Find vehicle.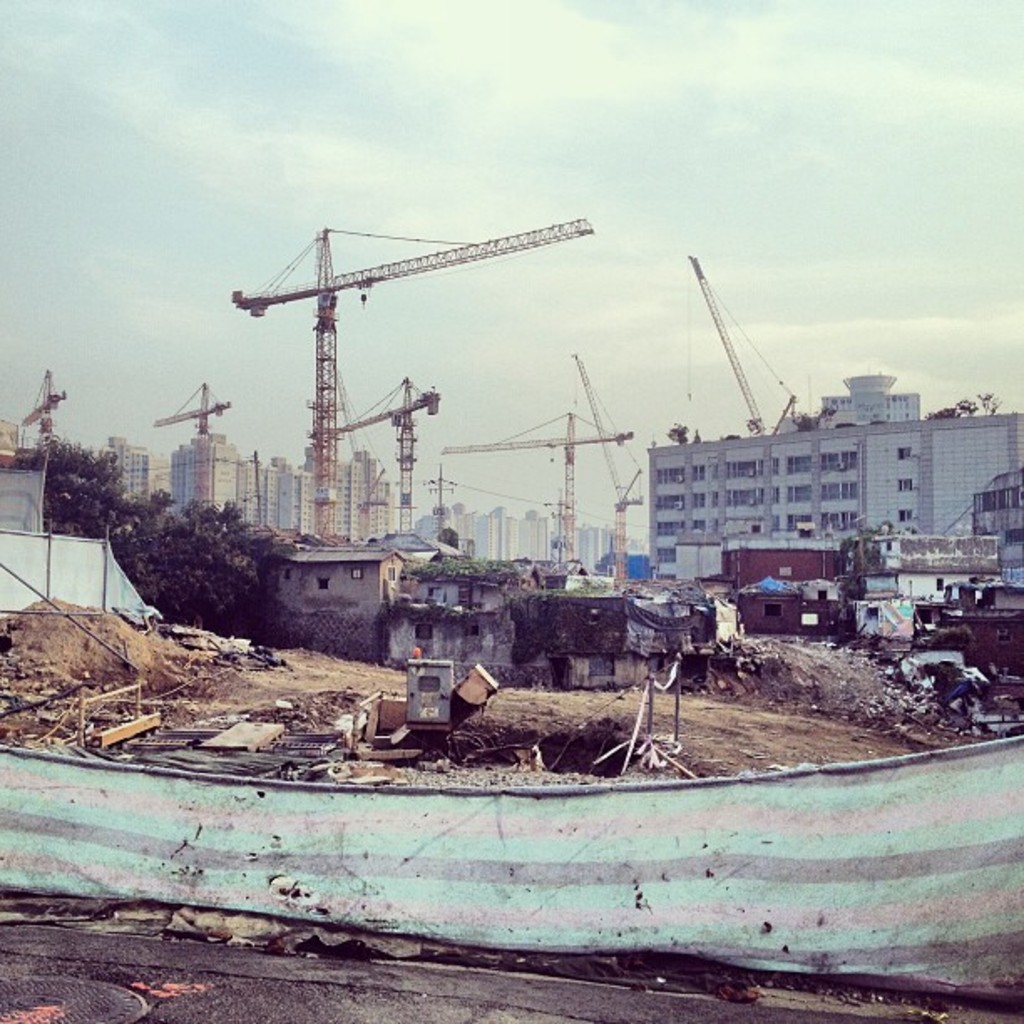
left=0, top=735, right=1022, bottom=1011.
